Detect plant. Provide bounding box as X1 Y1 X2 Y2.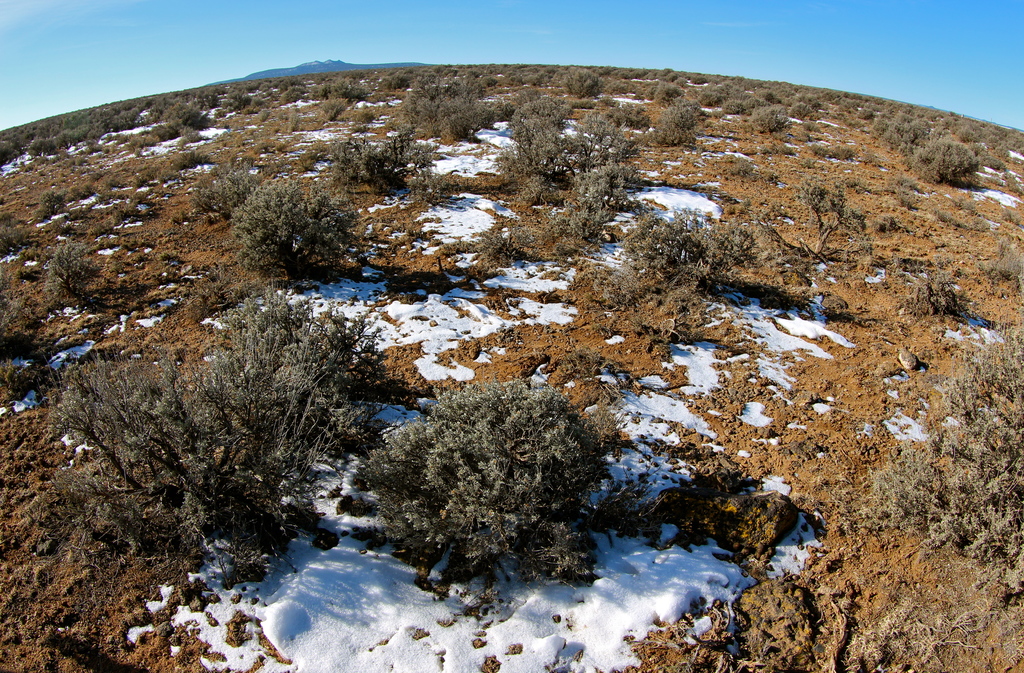
329 79 342 96.
